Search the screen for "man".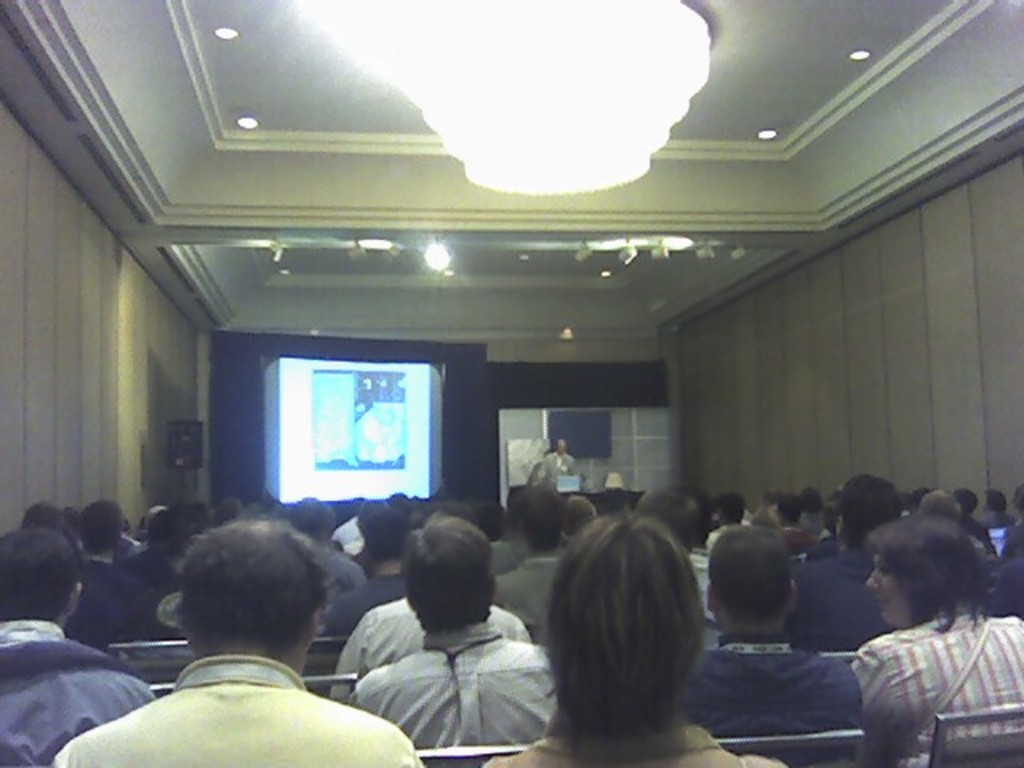
Found at left=478, top=496, right=614, bottom=675.
